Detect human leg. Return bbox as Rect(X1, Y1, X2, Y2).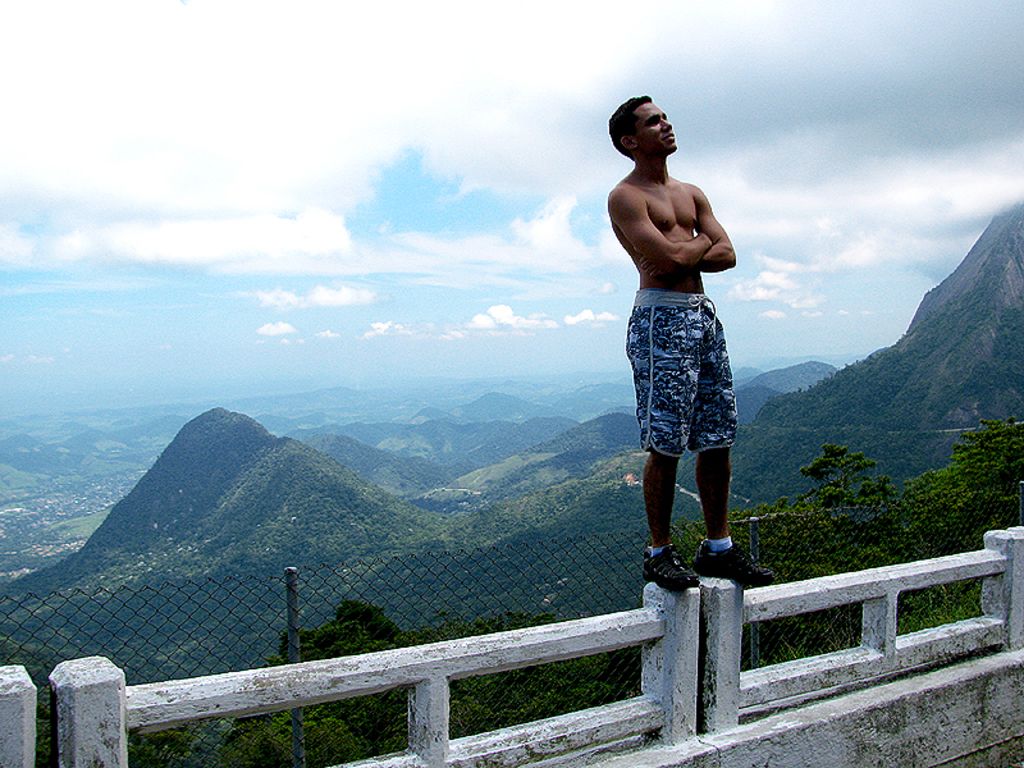
Rect(687, 296, 771, 584).
